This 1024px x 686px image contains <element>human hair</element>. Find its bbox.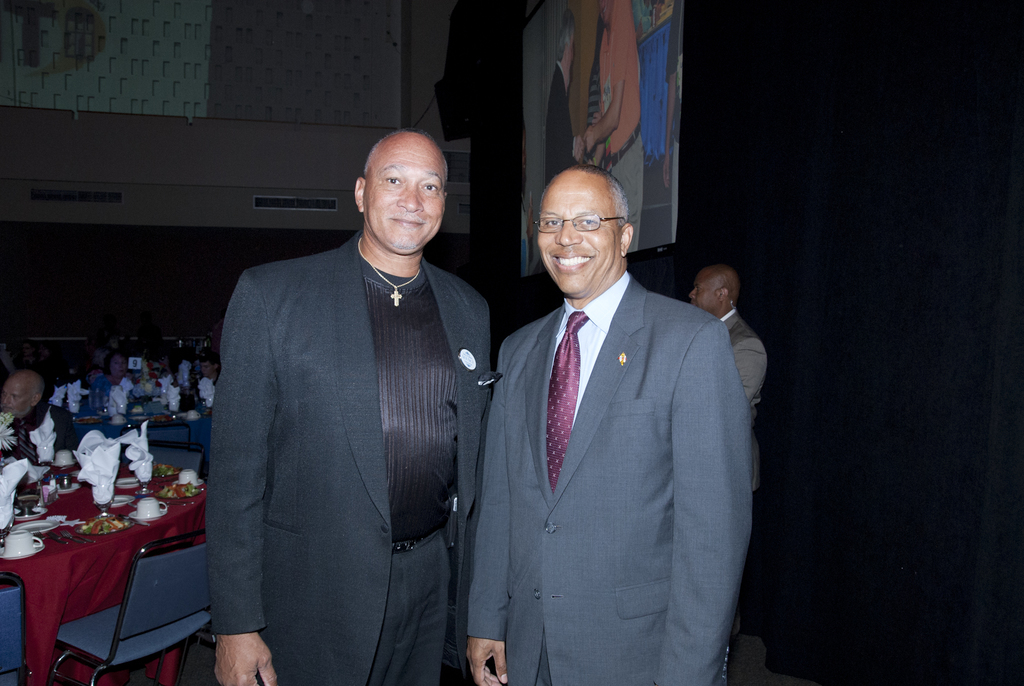
detection(571, 159, 630, 225).
